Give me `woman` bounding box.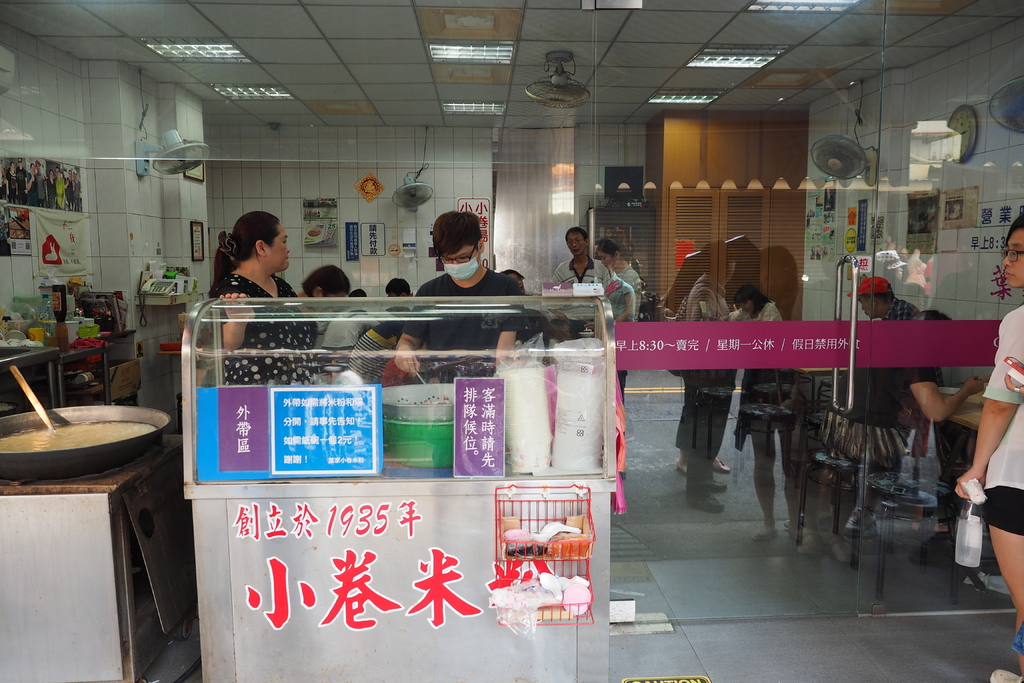
207 211 321 388.
